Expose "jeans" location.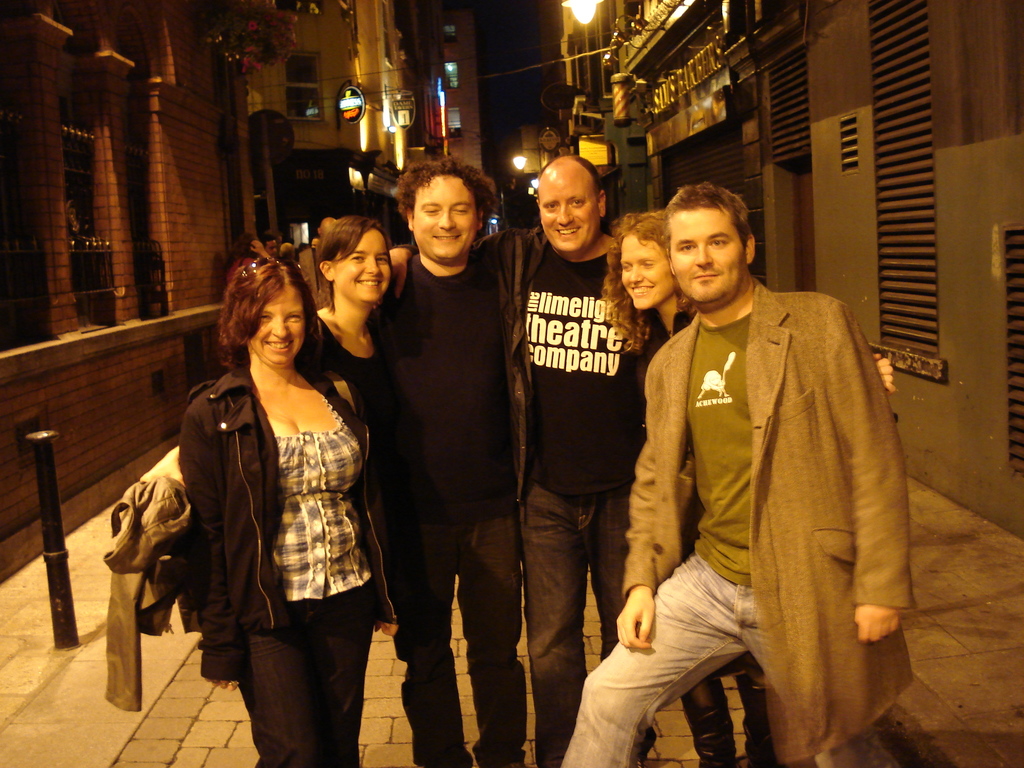
Exposed at [207, 575, 371, 758].
